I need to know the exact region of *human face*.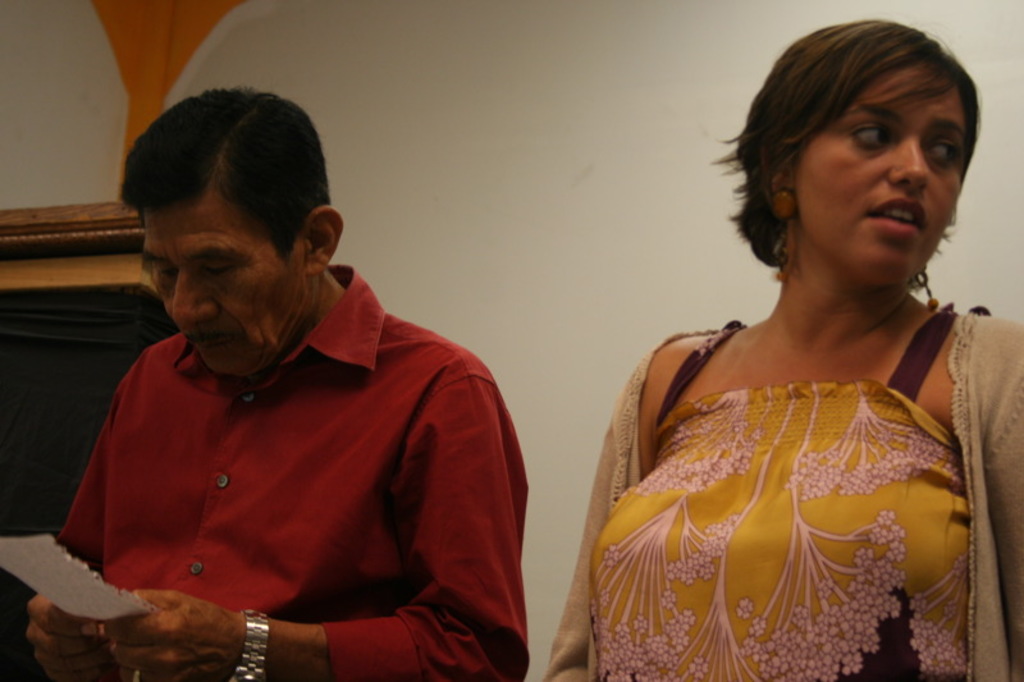
Region: (x1=142, y1=188, x2=306, y2=375).
